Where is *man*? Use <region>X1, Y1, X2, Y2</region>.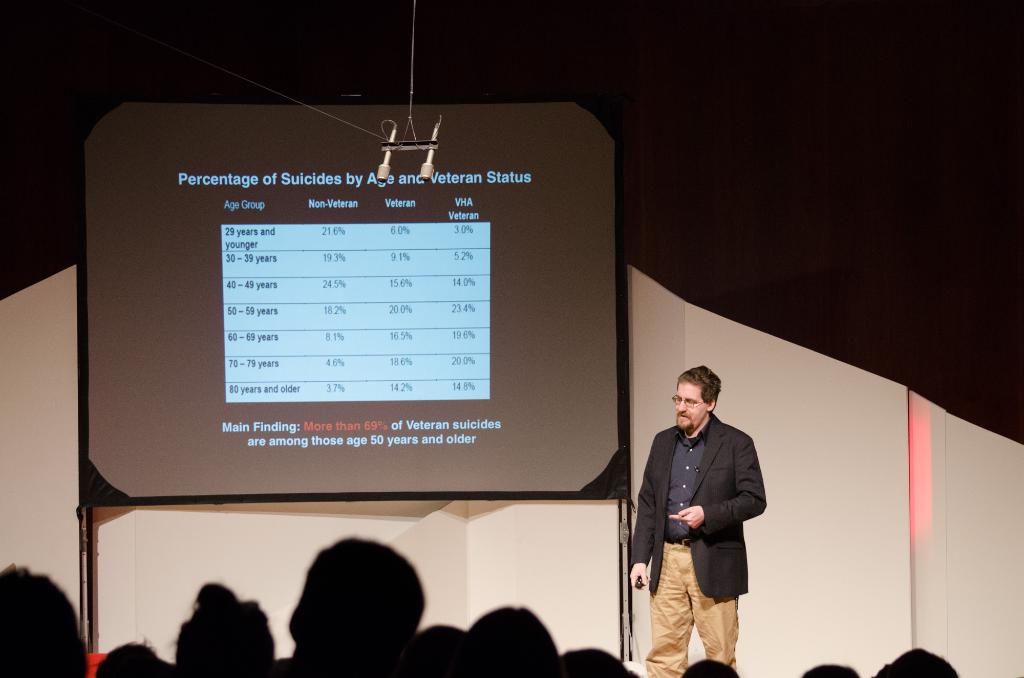
<region>635, 364, 778, 670</region>.
